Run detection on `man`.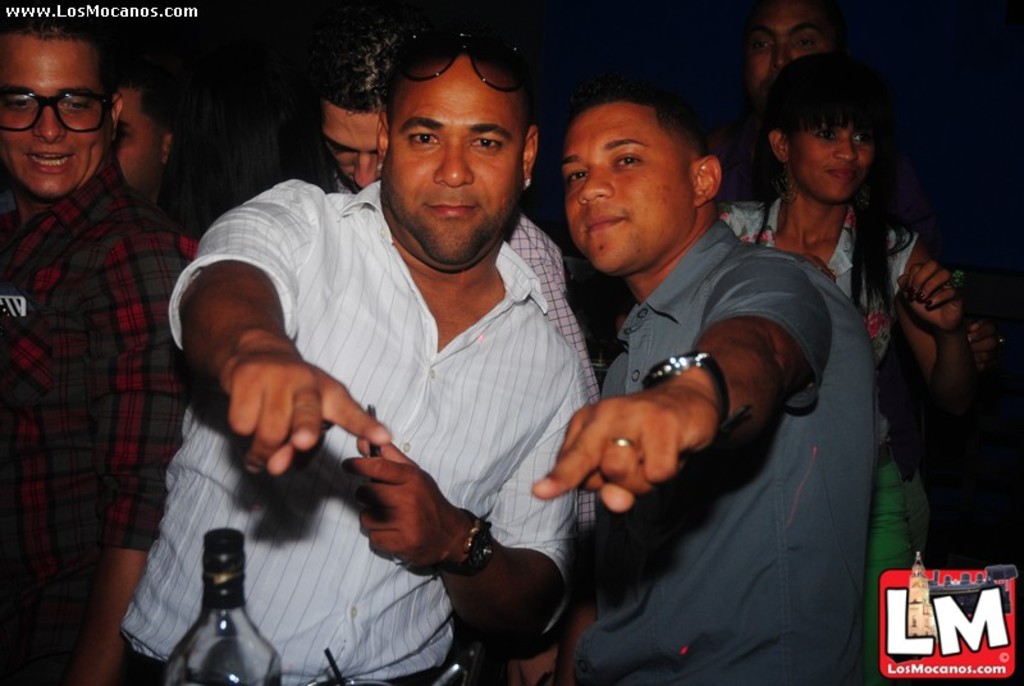
Result: bbox(531, 81, 906, 685).
